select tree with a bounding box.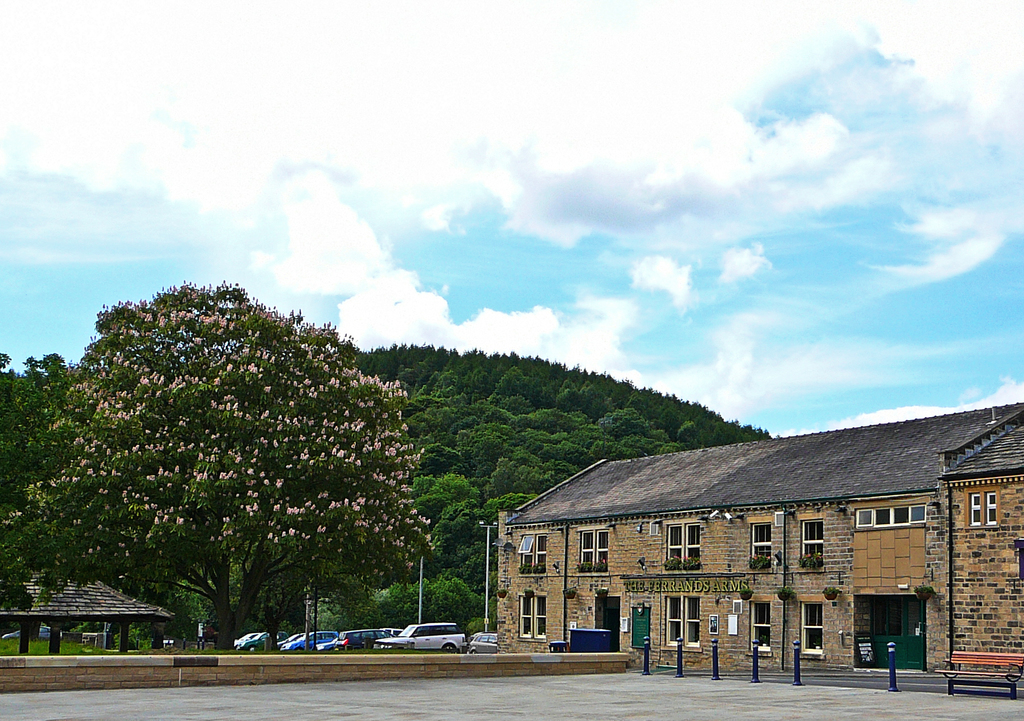
[0,348,31,613].
